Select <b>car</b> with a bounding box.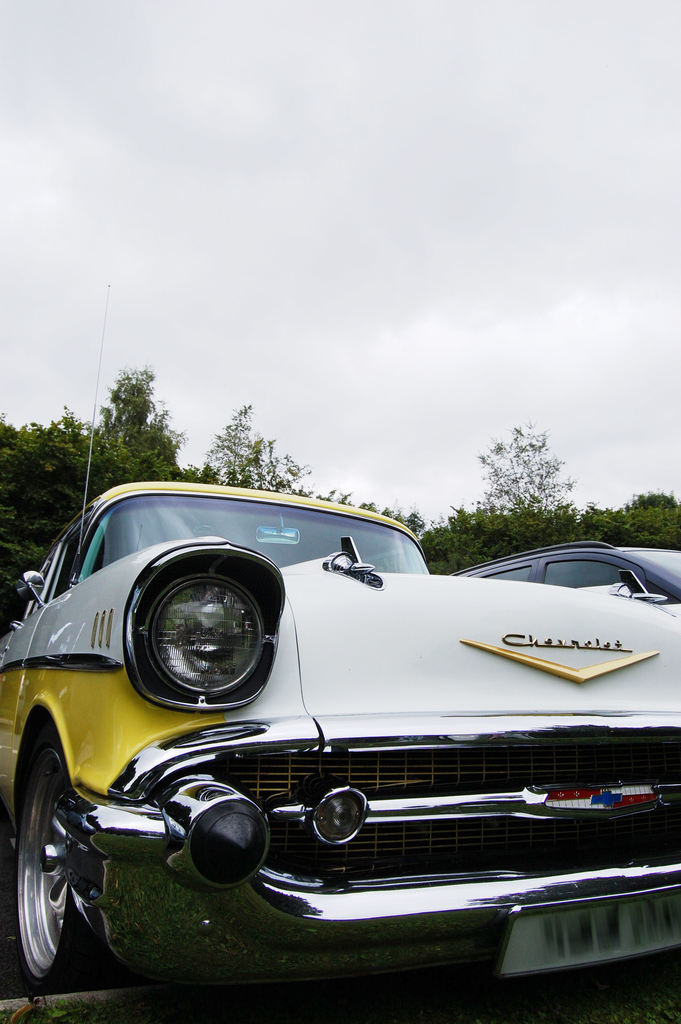
box=[0, 474, 666, 998].
